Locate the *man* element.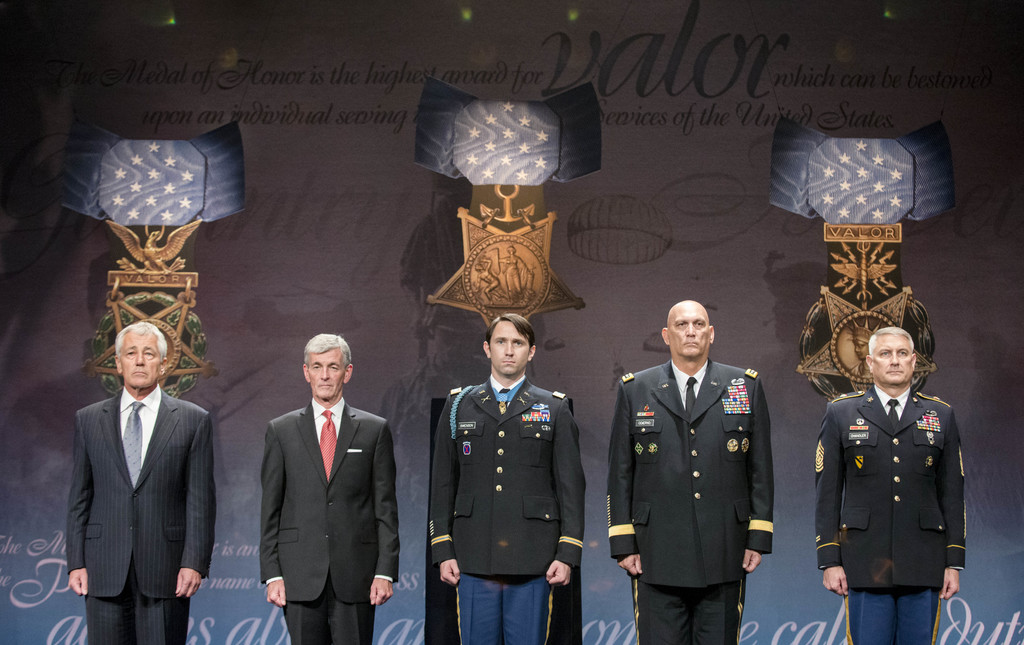
Element bbox: [left=605, top=299, right=772, bottom=644].
